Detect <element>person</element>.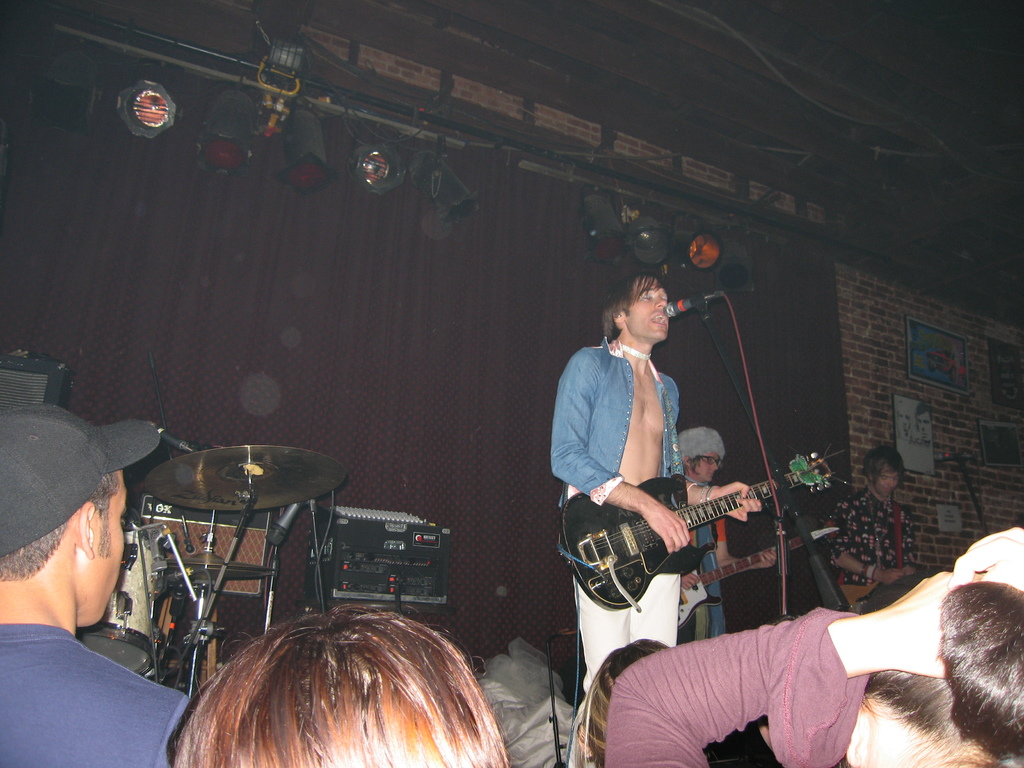
Detected at 895:397:913:447.
